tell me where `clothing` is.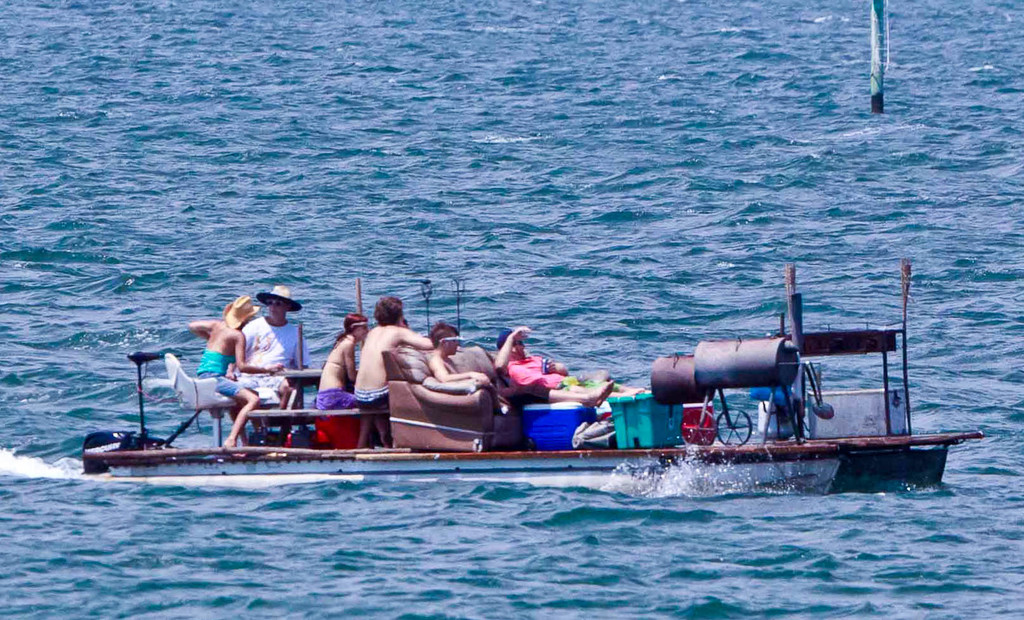
`clothing` is at 317 386 359 412.
